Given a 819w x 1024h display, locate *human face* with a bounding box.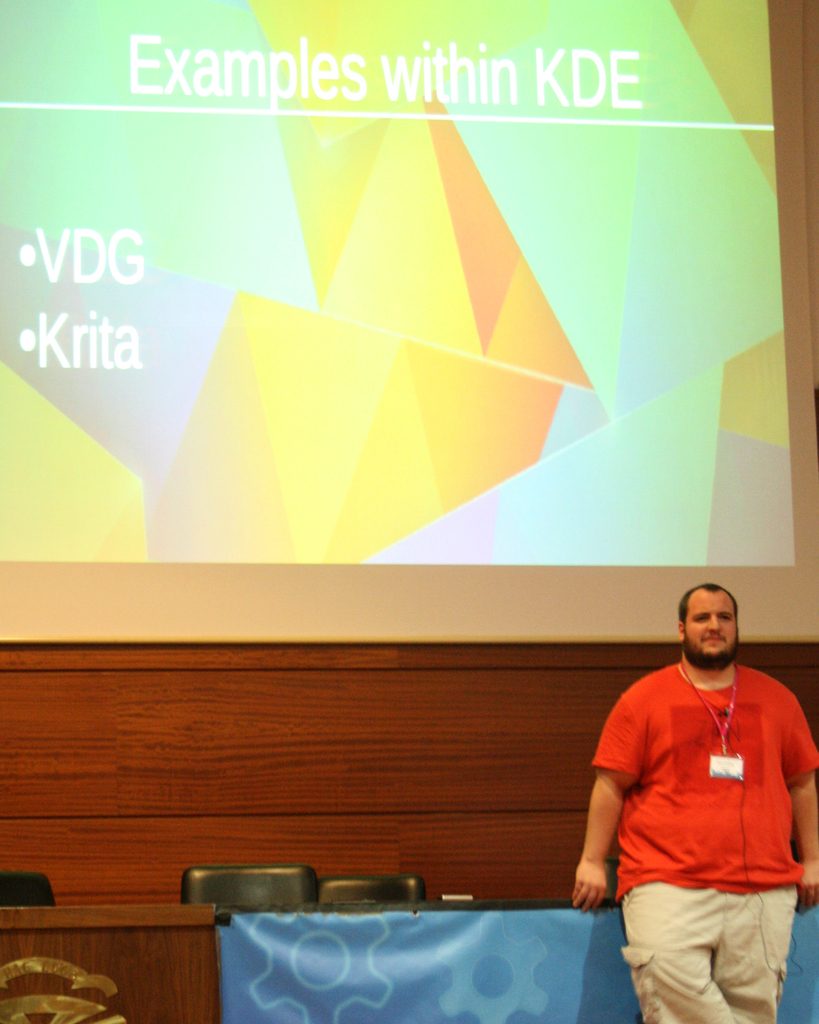
Located: <box>681,589,737,652</box>.
